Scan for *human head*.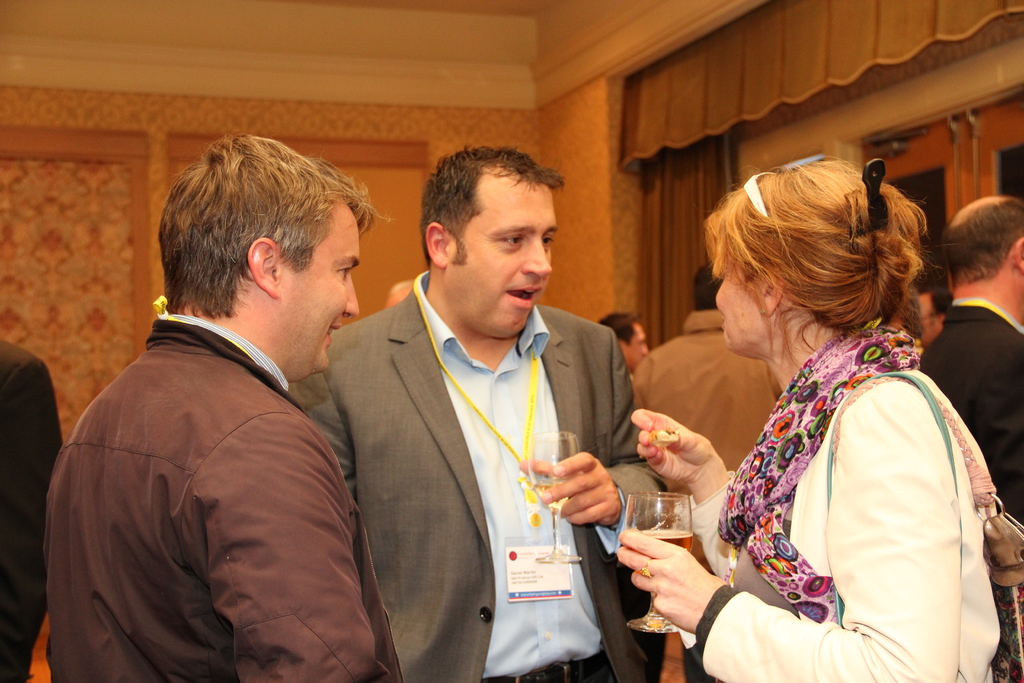
Scan result: rect(598, 309, 645, 371).
